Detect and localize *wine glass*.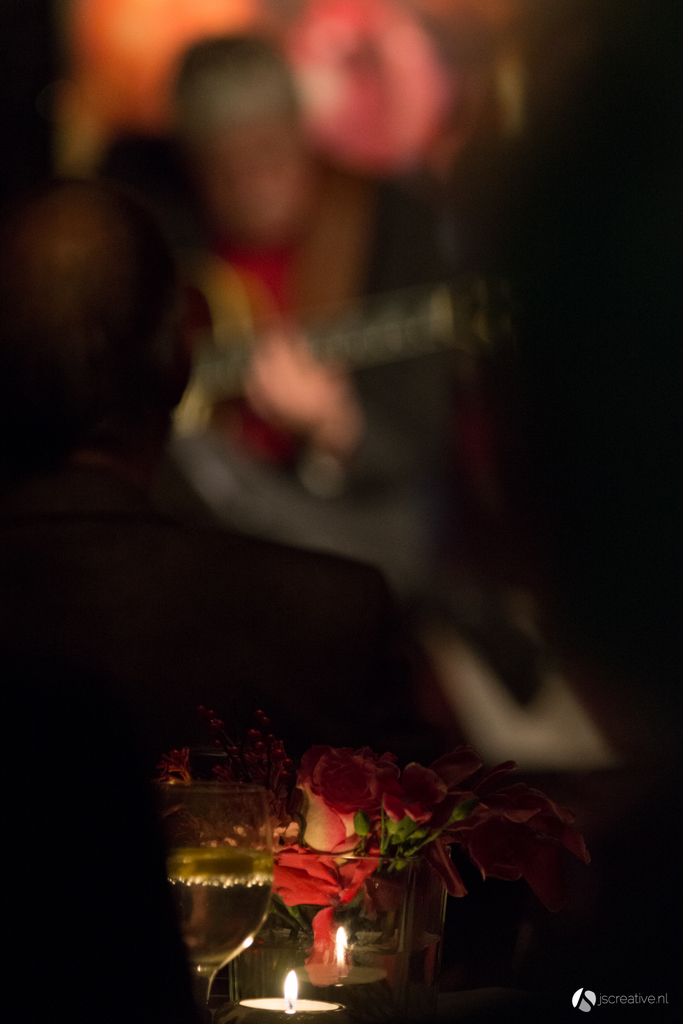
Localized at (left=164, top=778, right=272, bottom=994).
